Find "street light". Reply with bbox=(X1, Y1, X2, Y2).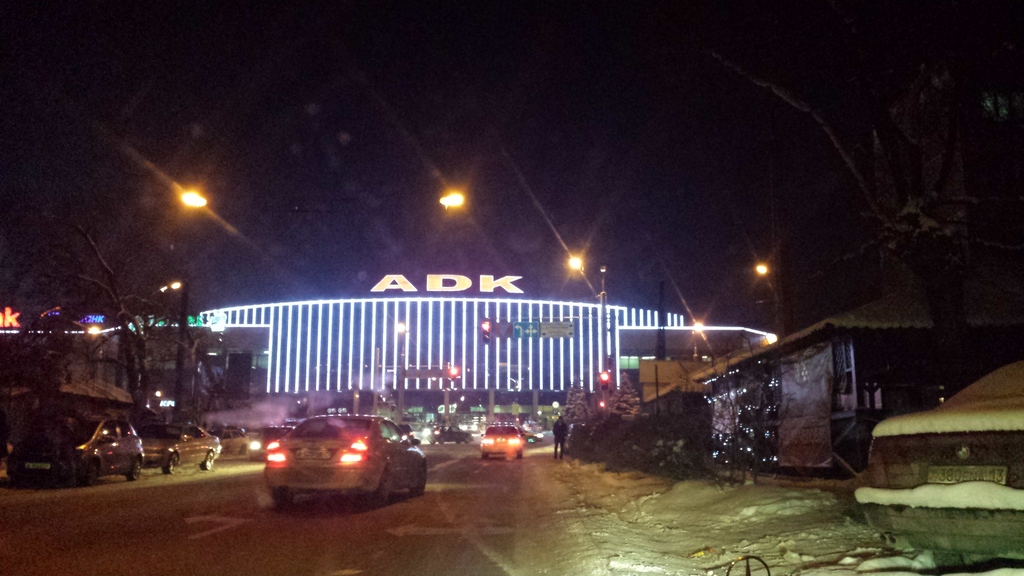
bbox=(168, 186, 216, 424).
